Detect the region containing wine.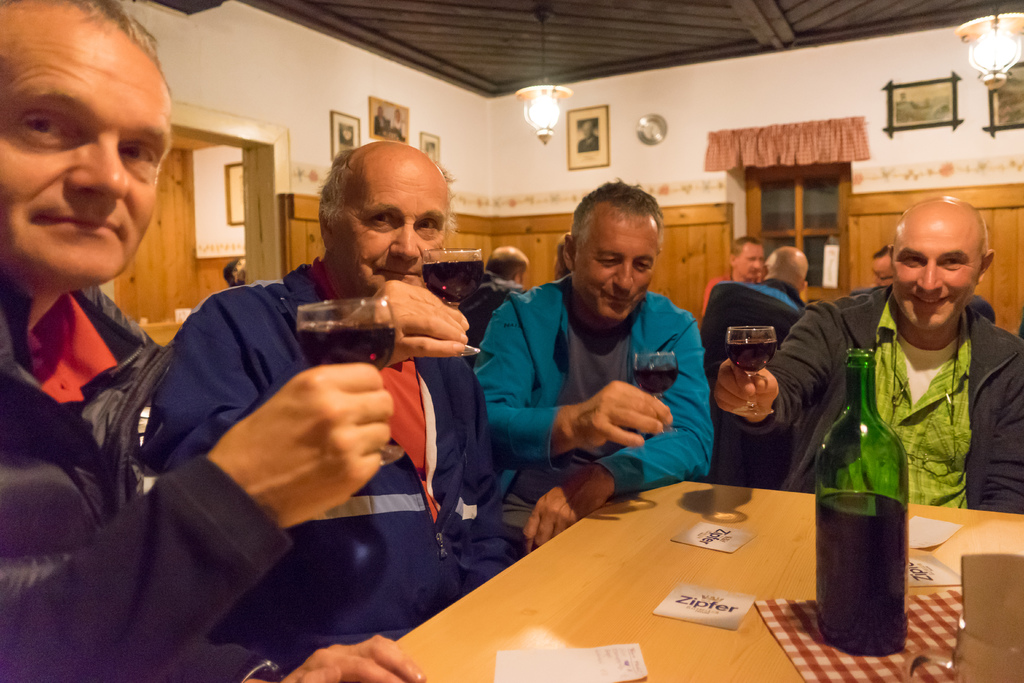
Rect(822, 349, 921, 655).
